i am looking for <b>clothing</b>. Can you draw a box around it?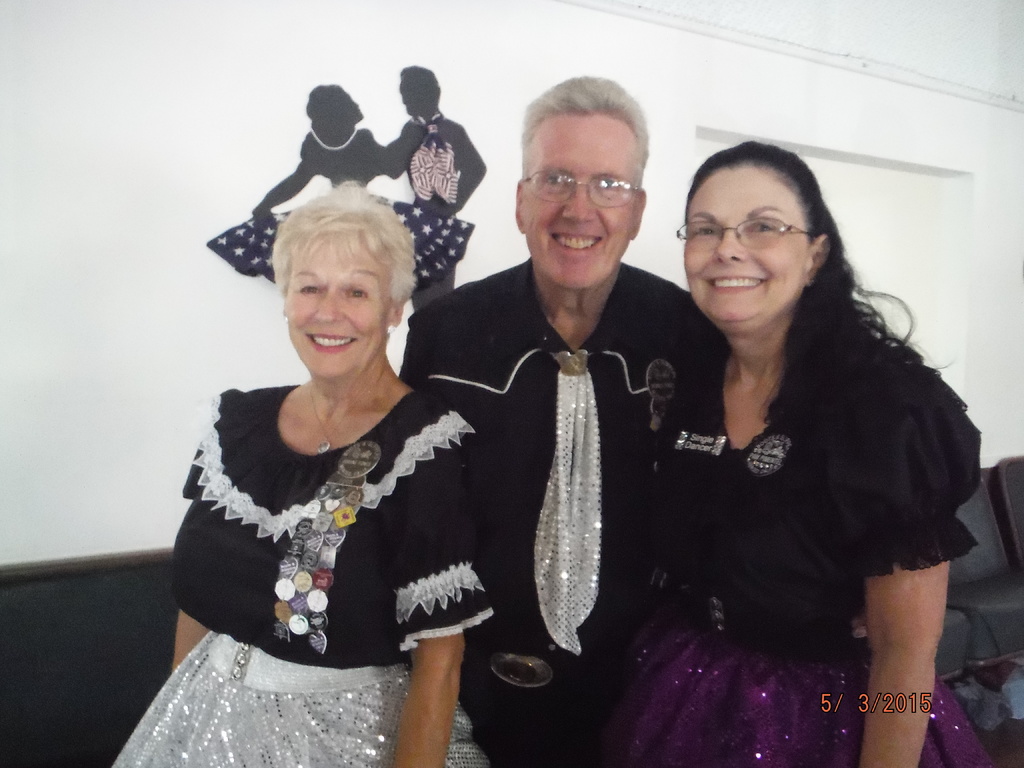
Sure, the bounding box is 403,257,731,767.
